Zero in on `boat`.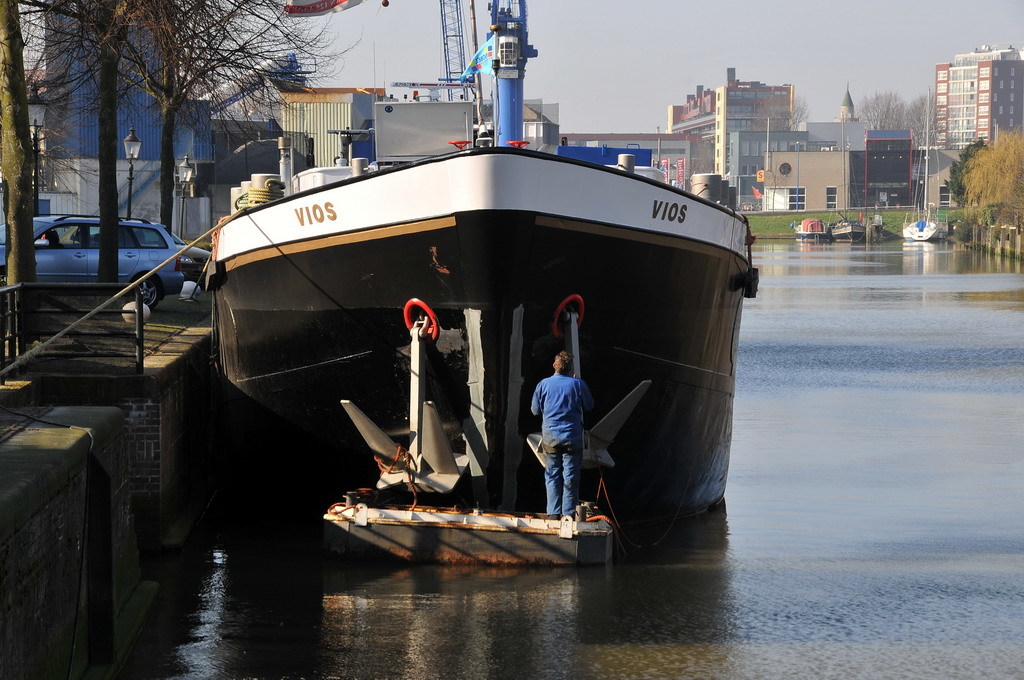
Zeroed in: rect(192, 0, 764, 563).
